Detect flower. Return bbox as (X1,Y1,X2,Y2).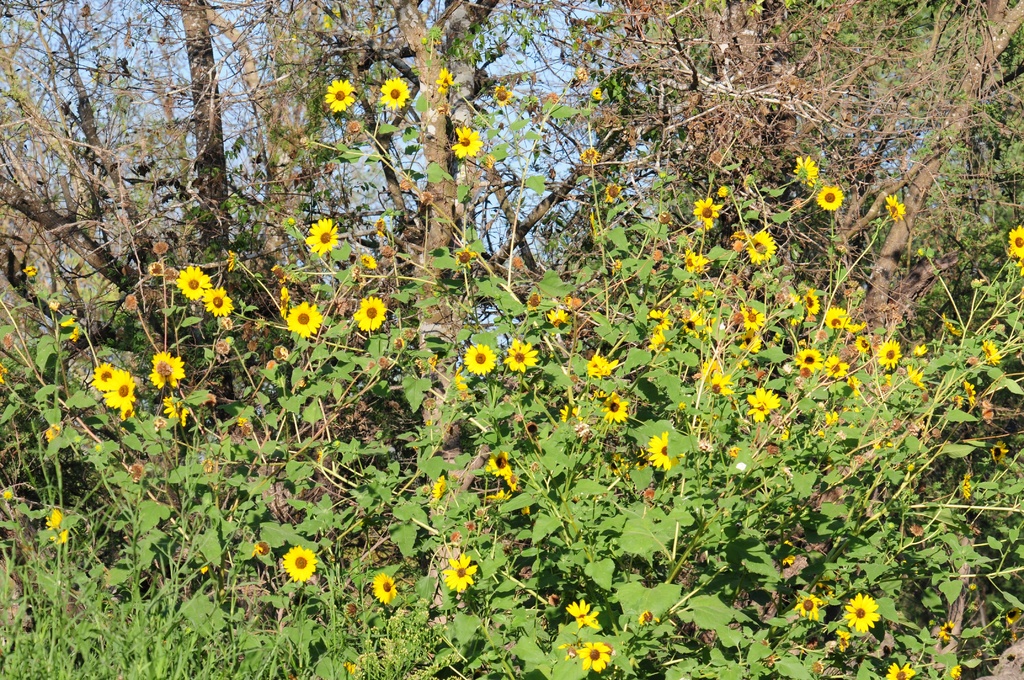
(695,197,726,229).
